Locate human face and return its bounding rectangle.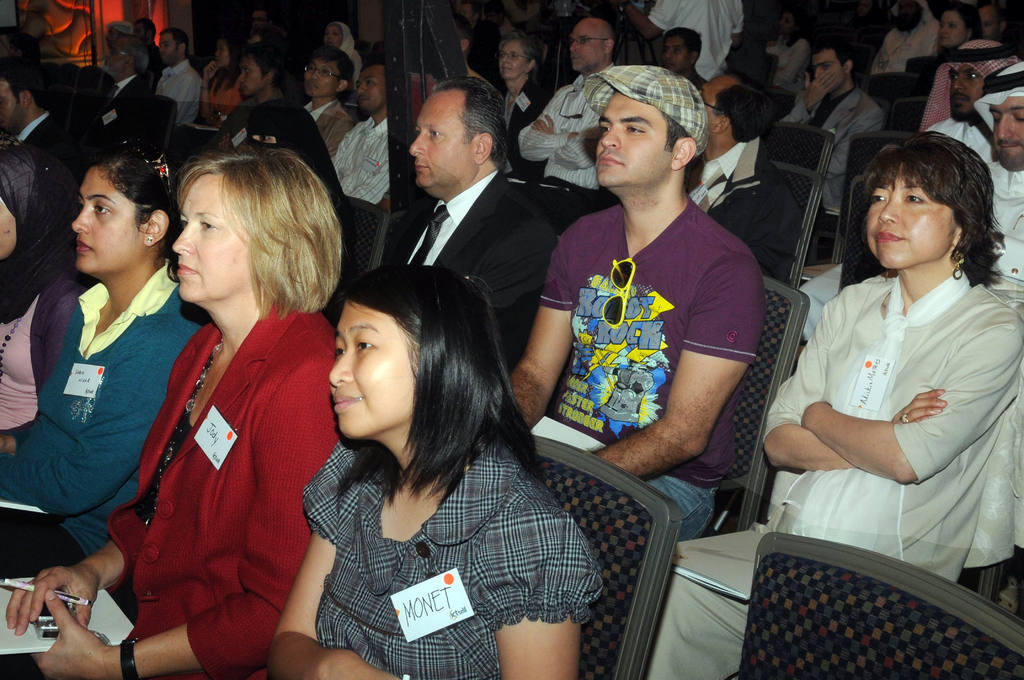
crop(308, 55, 332, 99).
